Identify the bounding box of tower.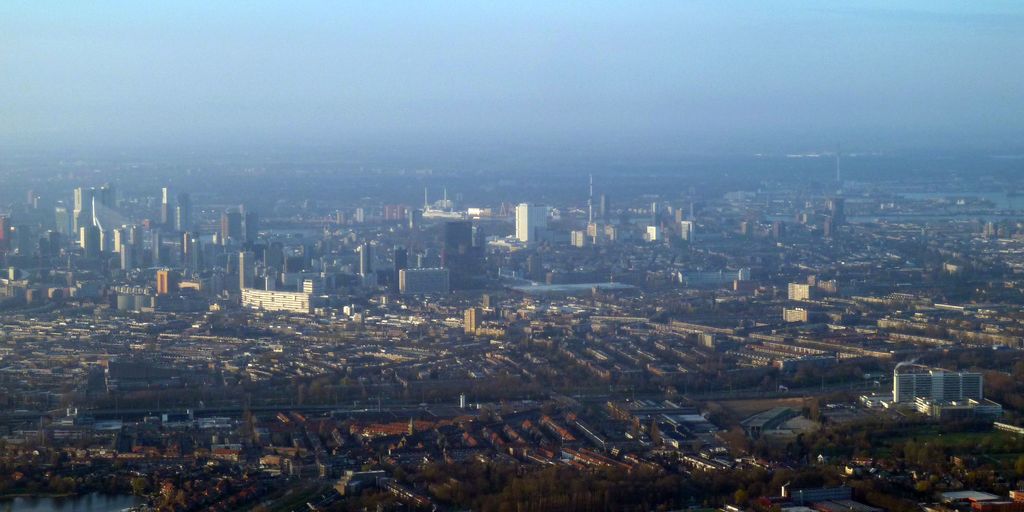
l=182, t=228, r=200, b=292.
